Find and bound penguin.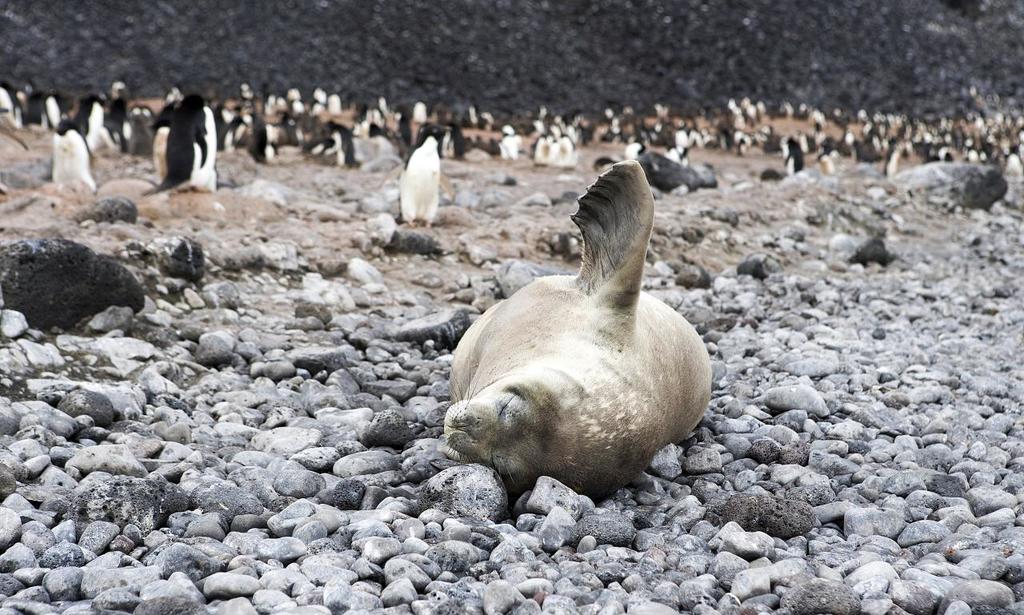
Bound: bbox=(122, 112, 152, 162).
